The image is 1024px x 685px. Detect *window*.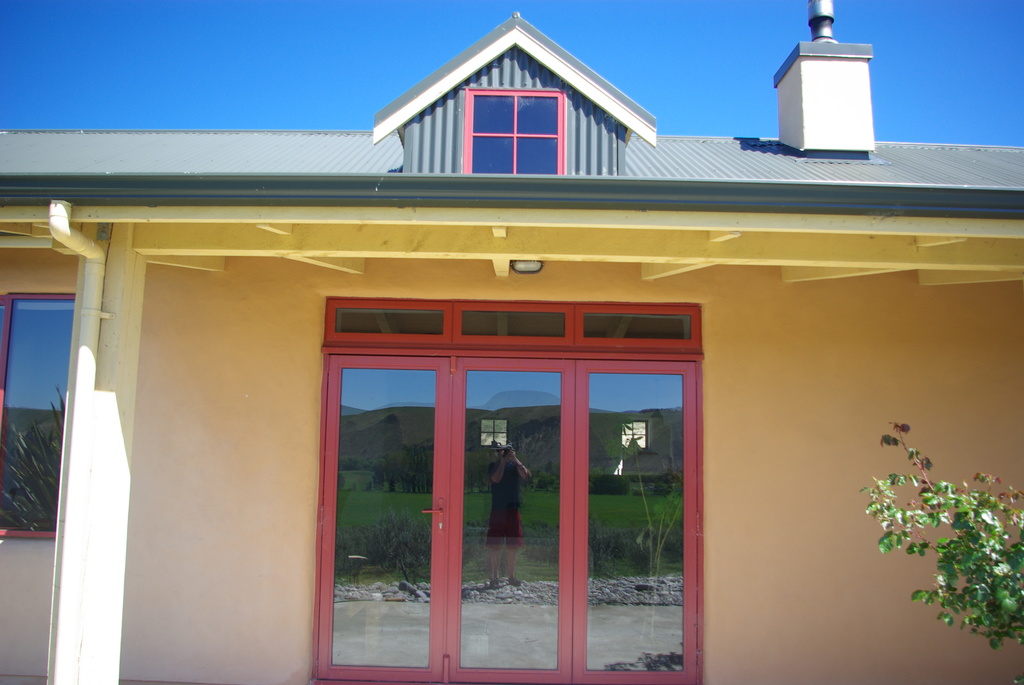
Detection: select_region(0, 291, 85, 539).
